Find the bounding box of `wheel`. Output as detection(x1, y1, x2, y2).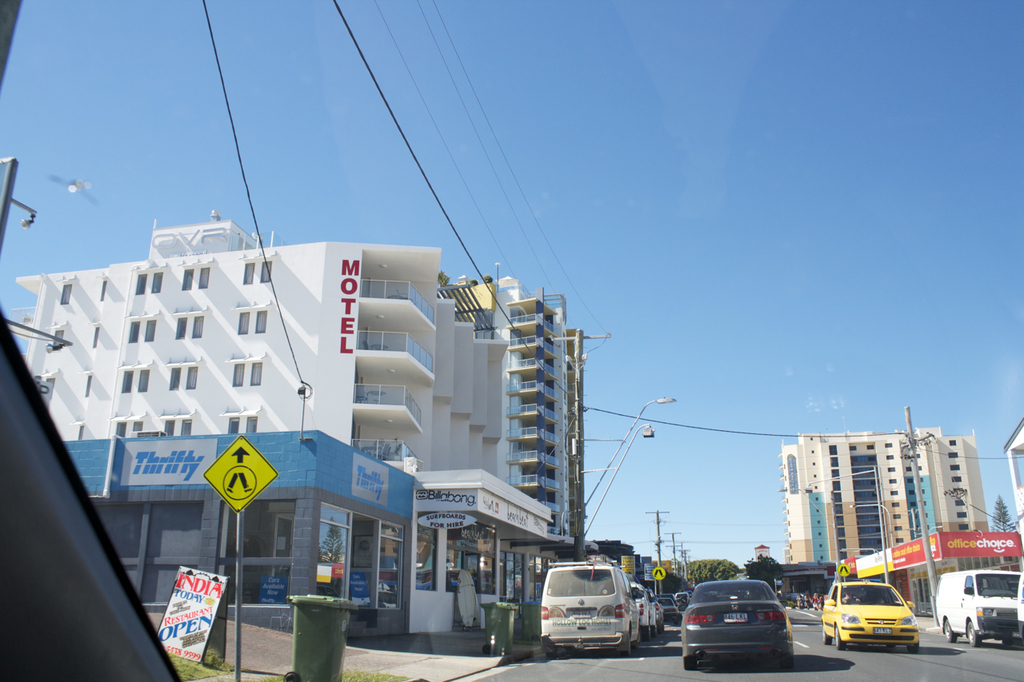
detection(542, 646, 557, 661).
